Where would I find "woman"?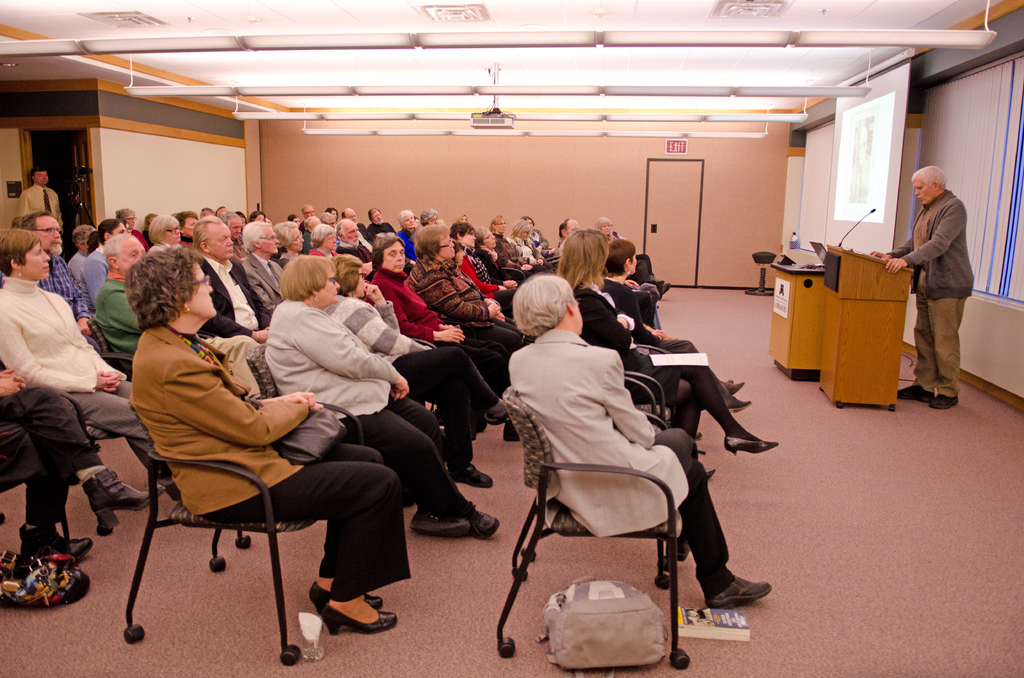
At Rect(322, 259, 502, 484).
